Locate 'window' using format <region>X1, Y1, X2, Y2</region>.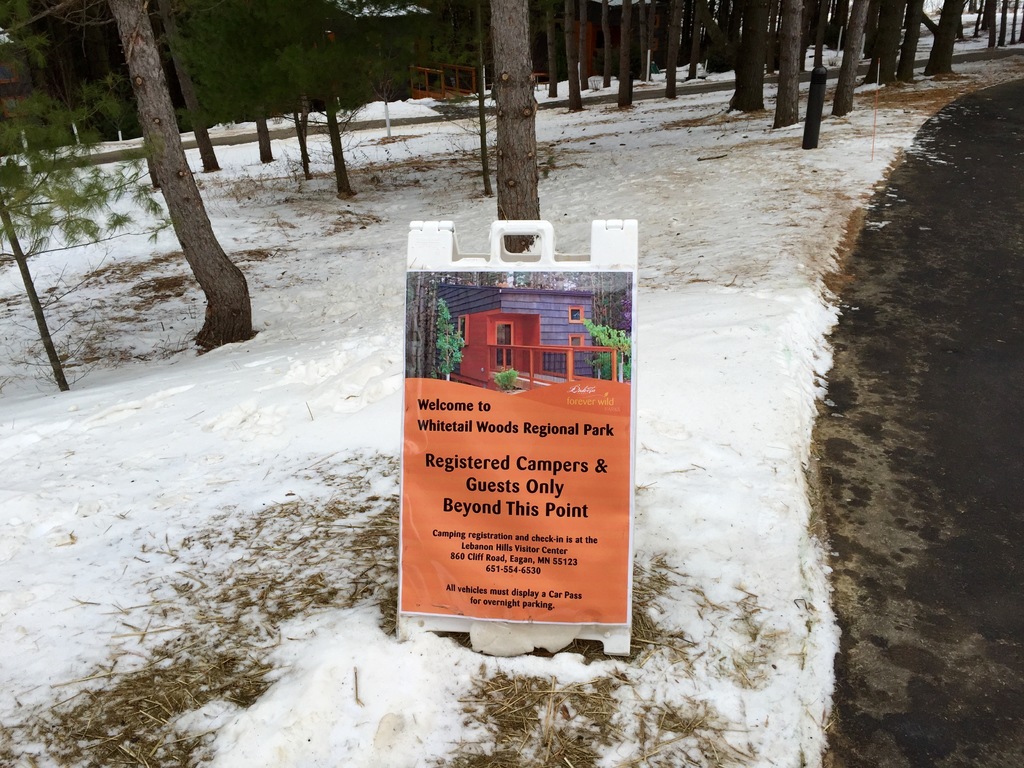
<region>569, 307, 586, 323</region>.
